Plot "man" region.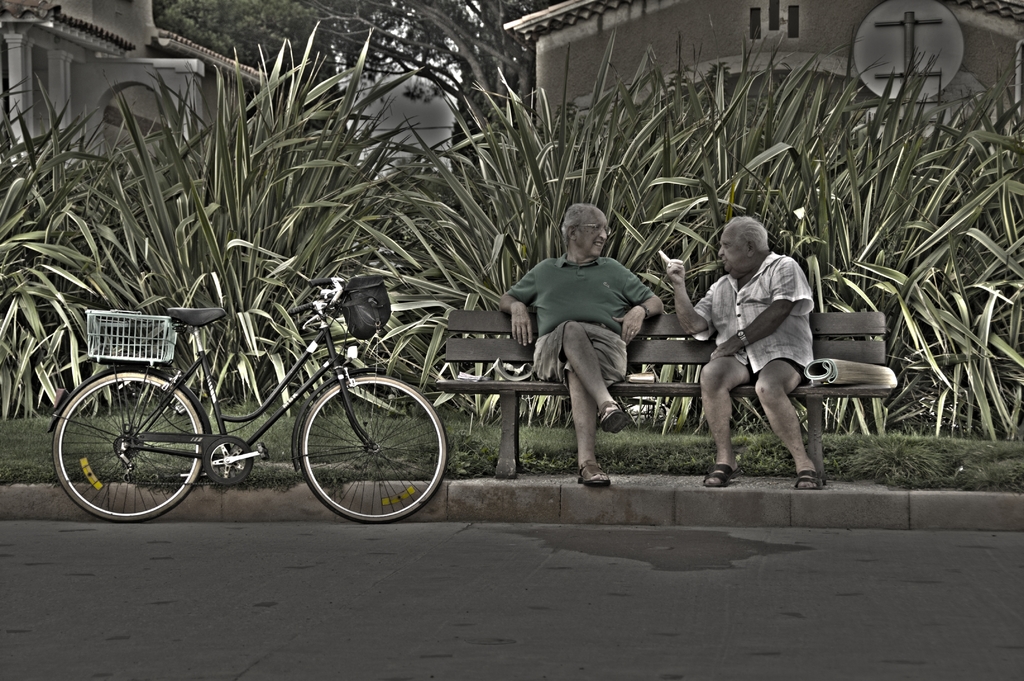
Plotted at detection(496, 204, 664, 485).
